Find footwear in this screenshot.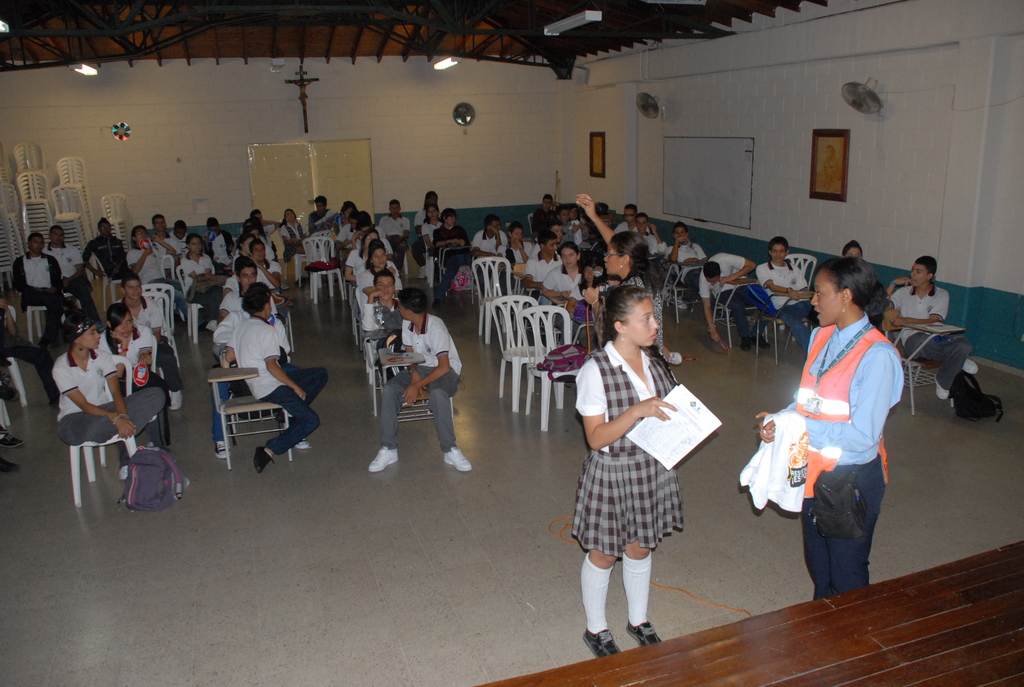
The bounding box for footwear is locate(215, 443, 229, 459).
